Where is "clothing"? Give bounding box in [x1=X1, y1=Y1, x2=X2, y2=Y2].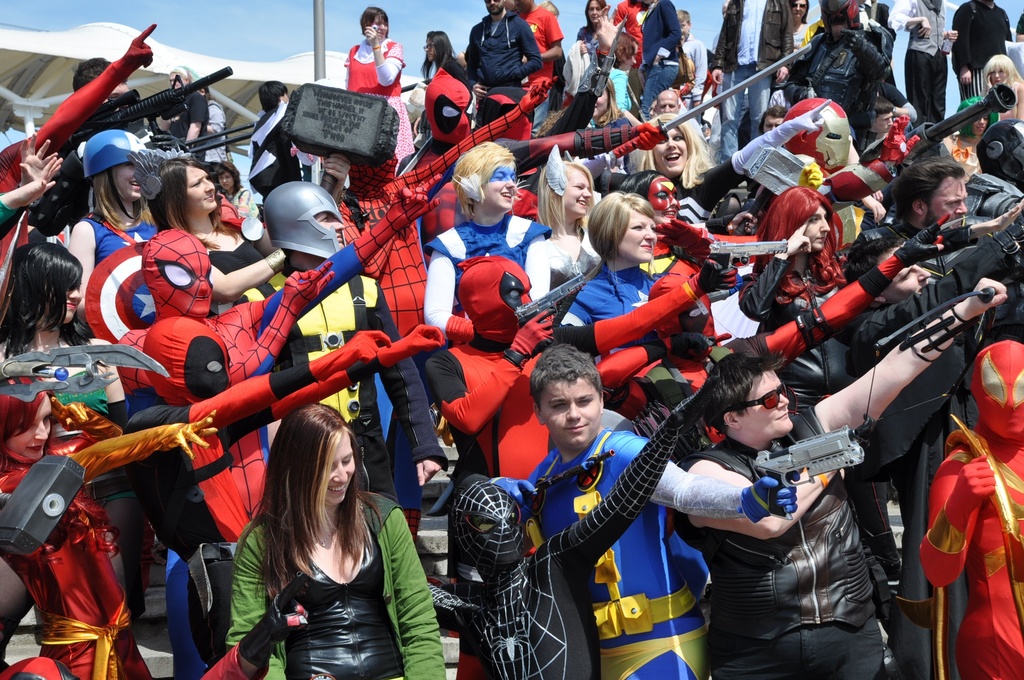
[x1=339, y1=197, x2=445, y2=310].
